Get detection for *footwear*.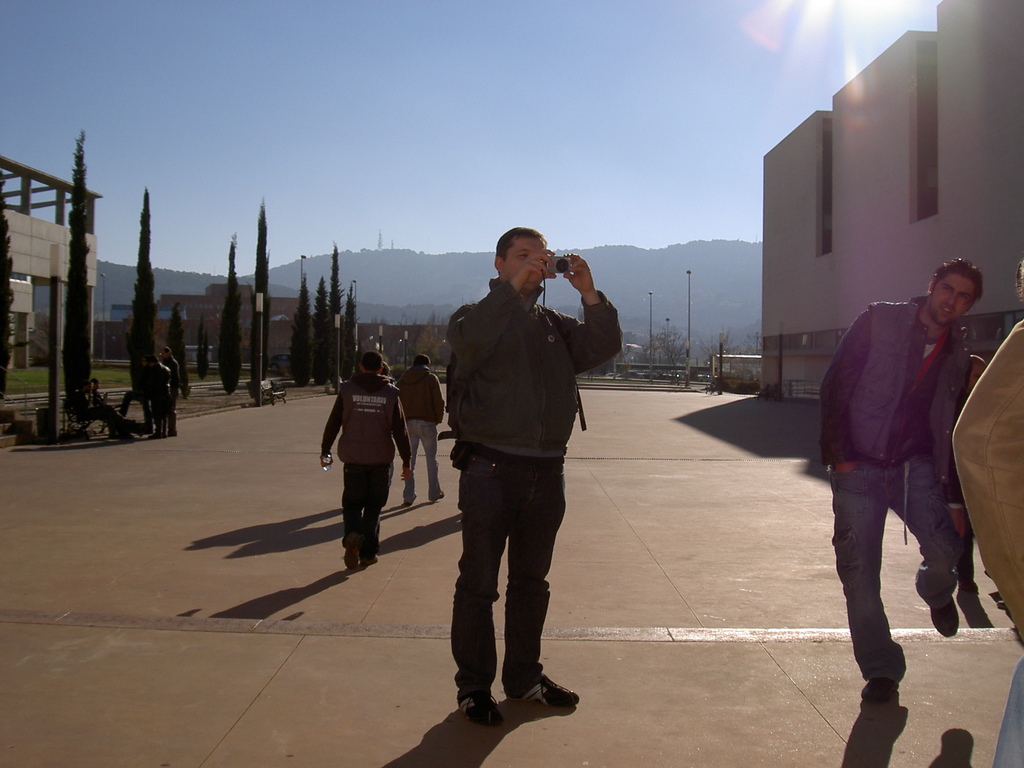
Detection: bbox=[364, 556, 378, 566].
